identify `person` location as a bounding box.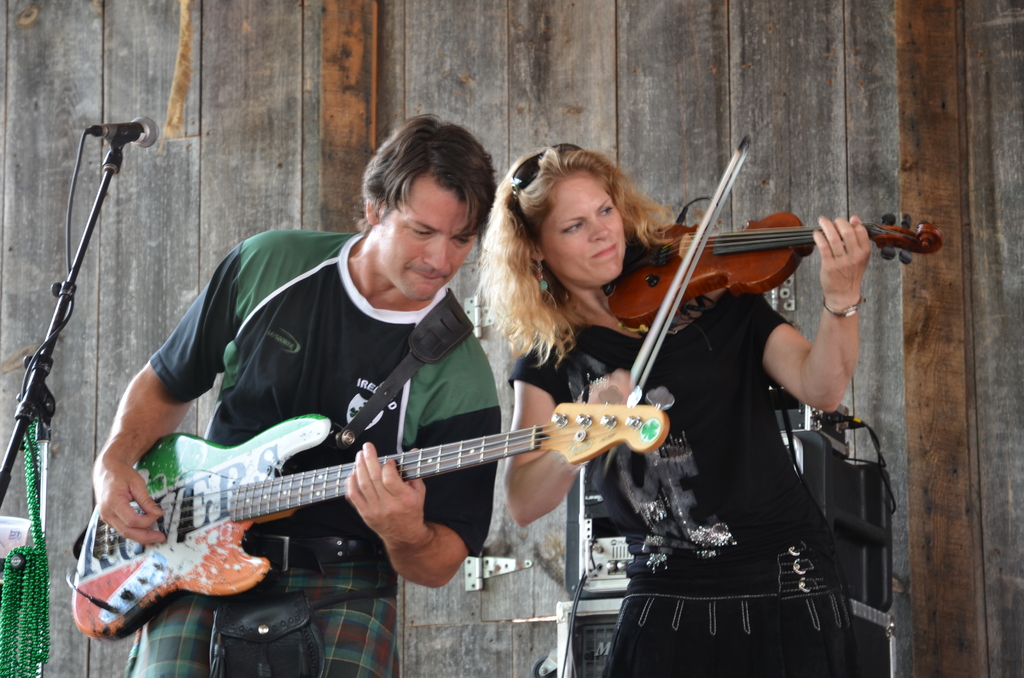
left=92, top=111, right=501, bottom=677.
